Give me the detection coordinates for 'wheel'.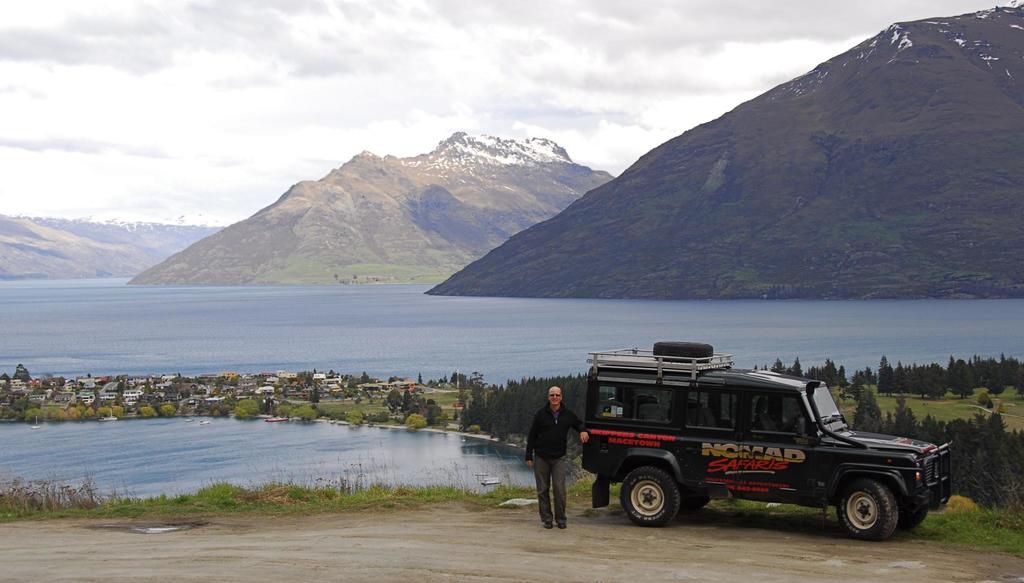
681:489:712:513.
